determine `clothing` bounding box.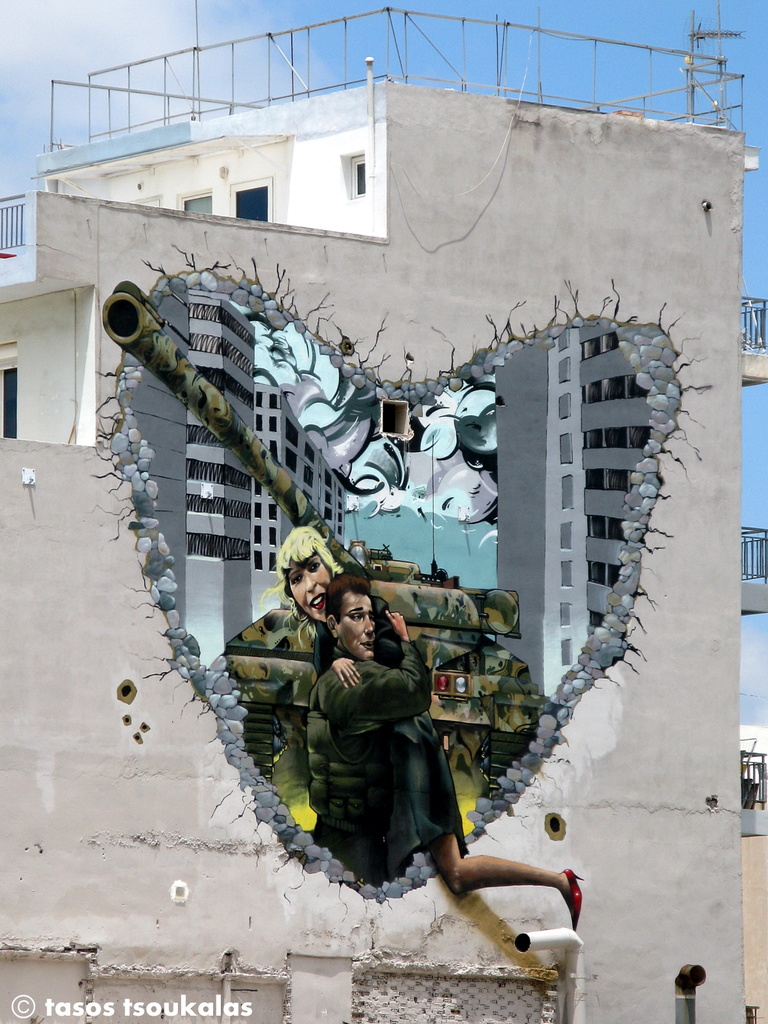
Determined: region(340, 636, 473, 883).
